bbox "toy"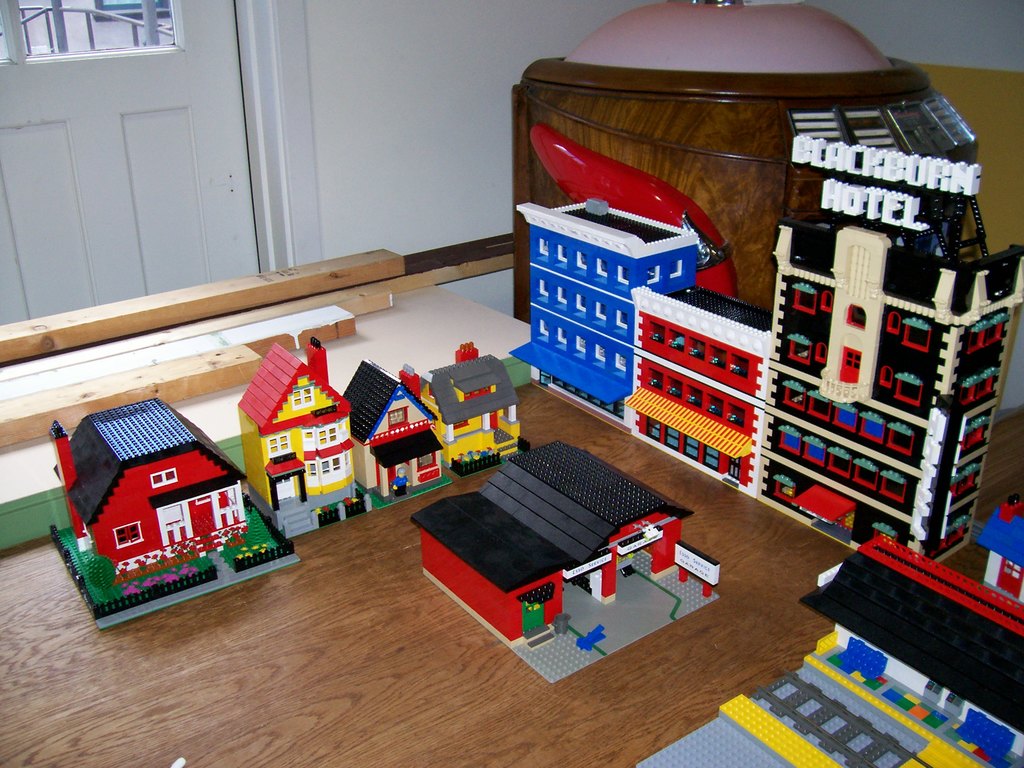
region(975, 492, 1023, 602)
